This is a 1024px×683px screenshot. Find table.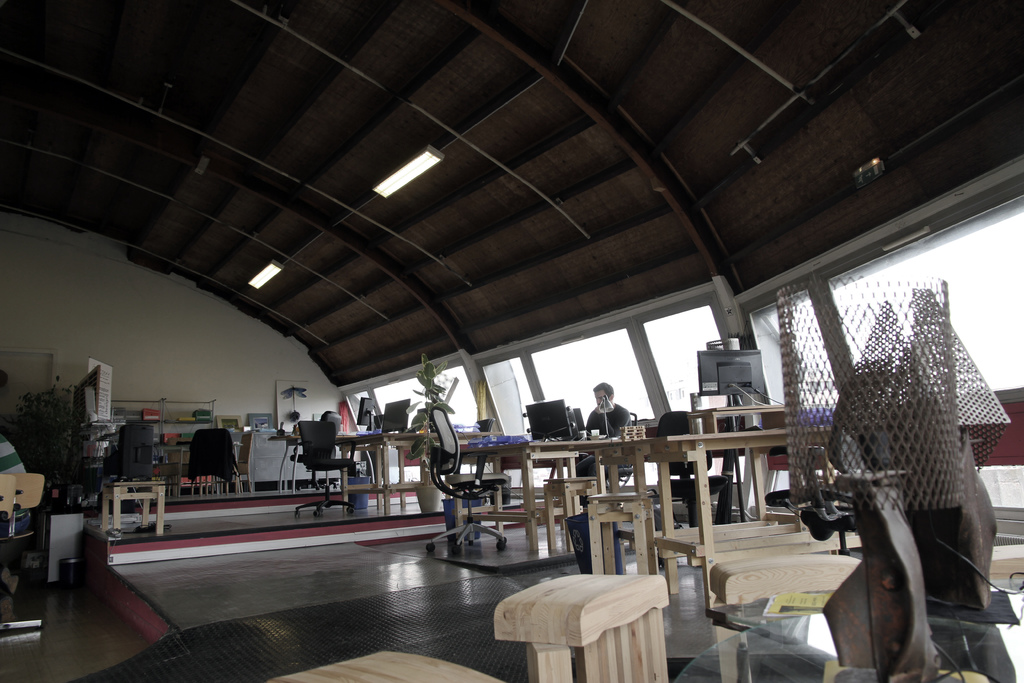
Bounding box: bbox=(328, 427, 490, 516).
